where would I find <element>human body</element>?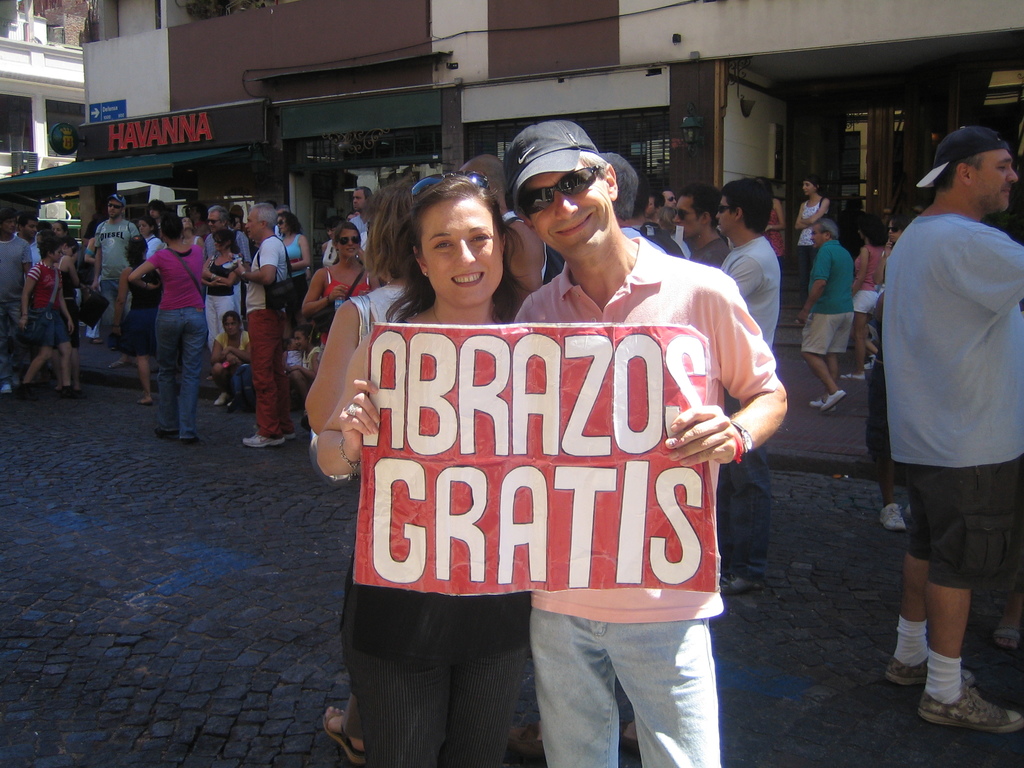
At crop(793, 170, 833, 298).
